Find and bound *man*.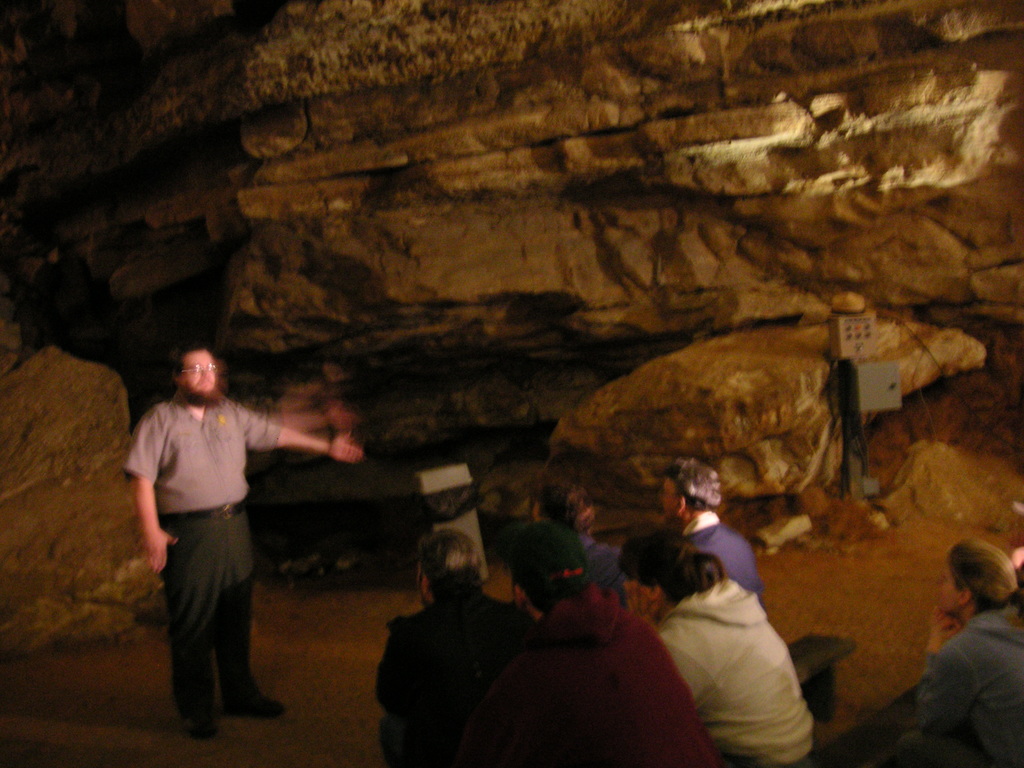
Bound: detection(374, 529, 533, 767).
